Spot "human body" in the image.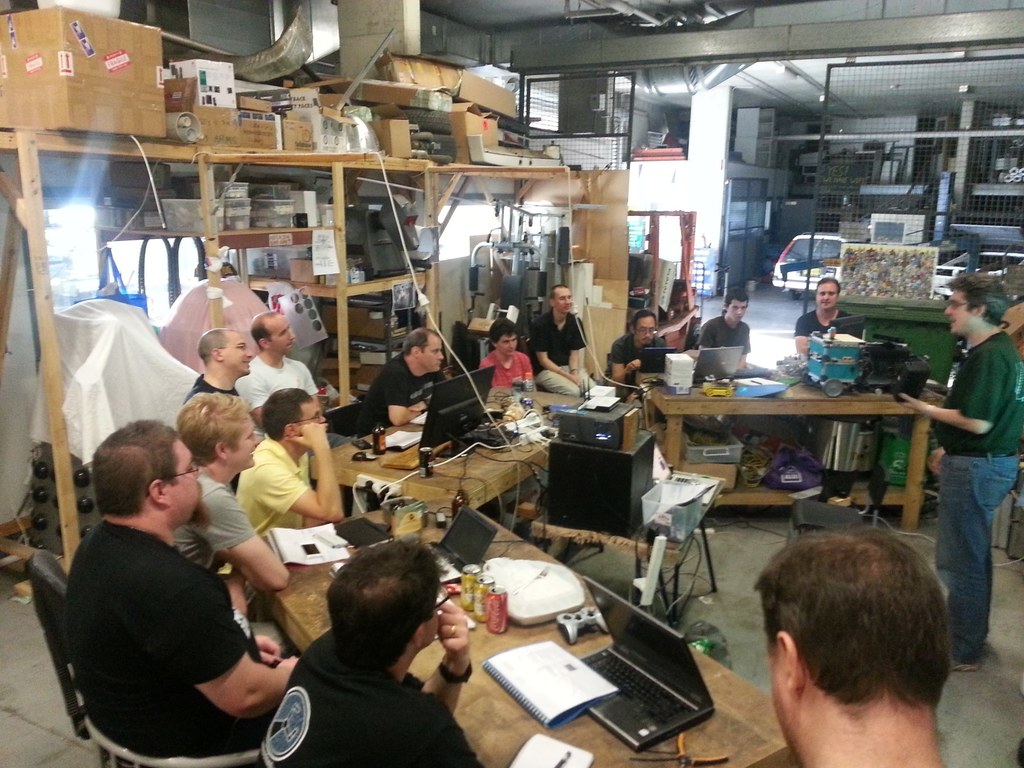
"human body" found at detection(55, 431, 270, 758).
